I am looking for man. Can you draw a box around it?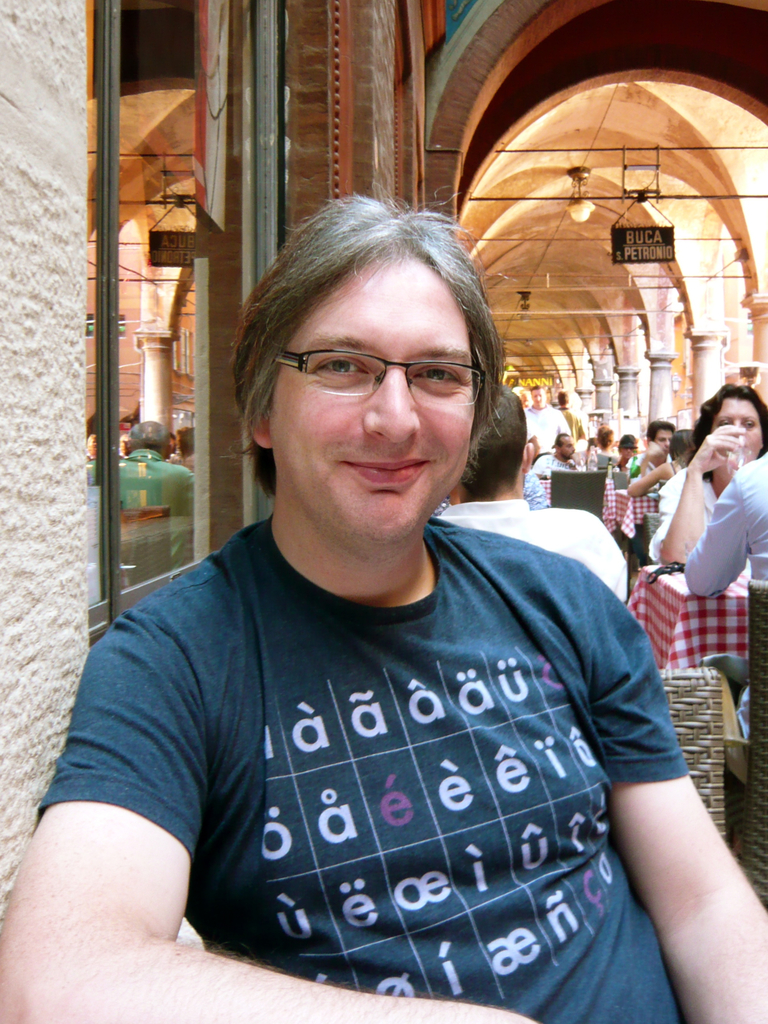
Sure, the bounding box is x1=429, y1=381, x2=637, y2=605.
